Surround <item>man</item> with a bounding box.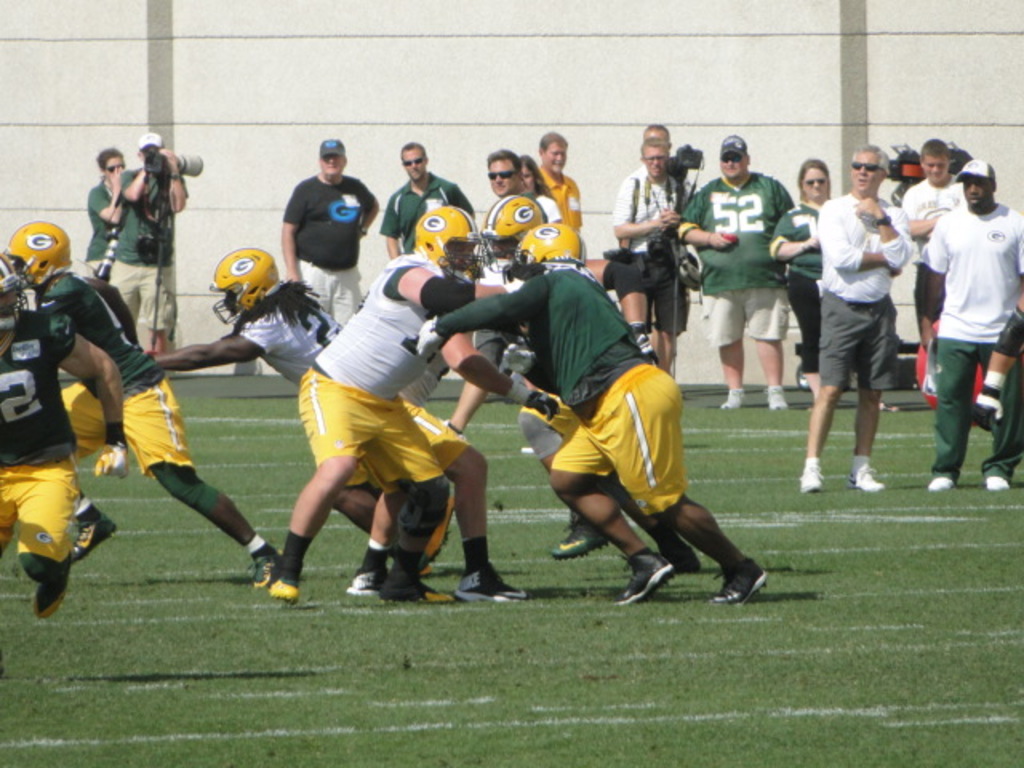
l=974, t=306, r=1022, b=494.
